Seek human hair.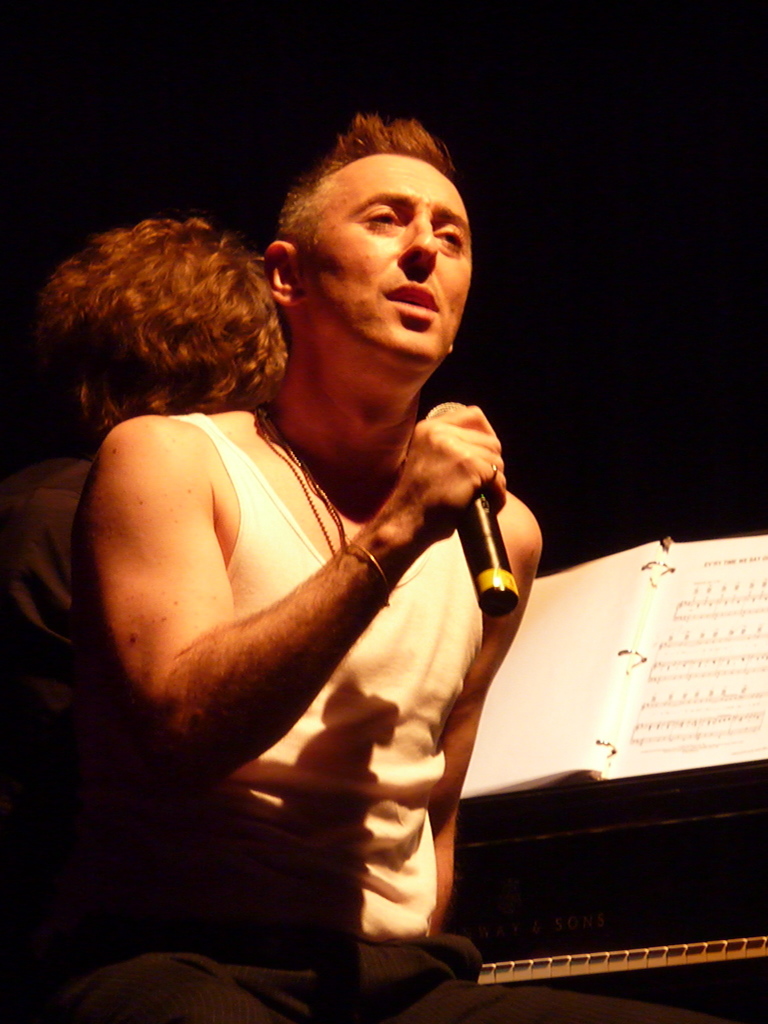
282,115,448,253.
